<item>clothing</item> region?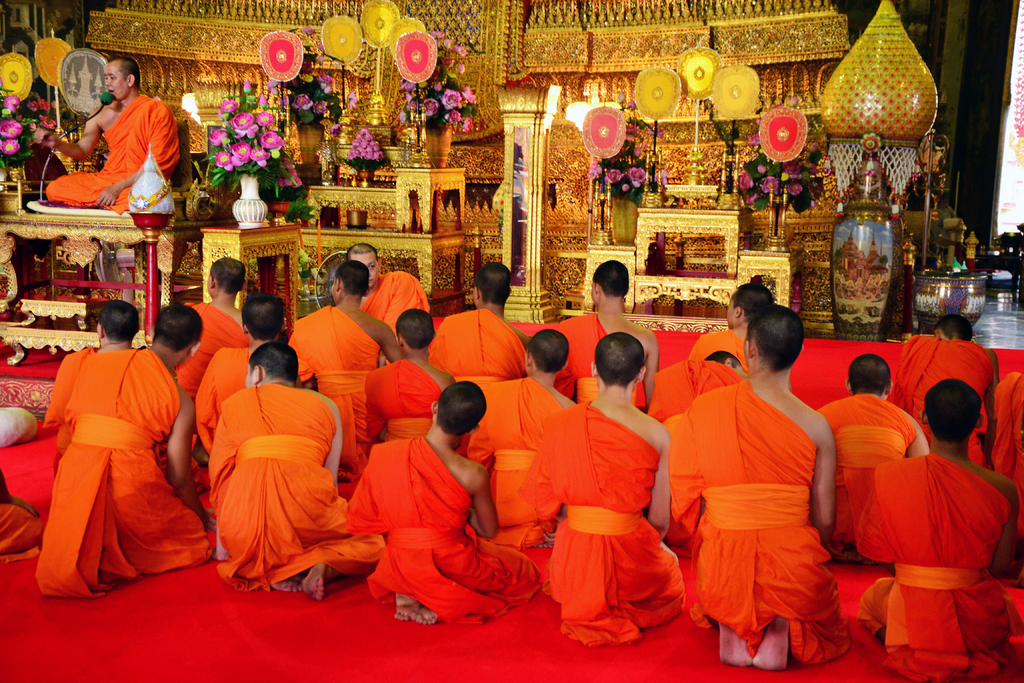
x1=356, y1=265, x2=427, y2=339
